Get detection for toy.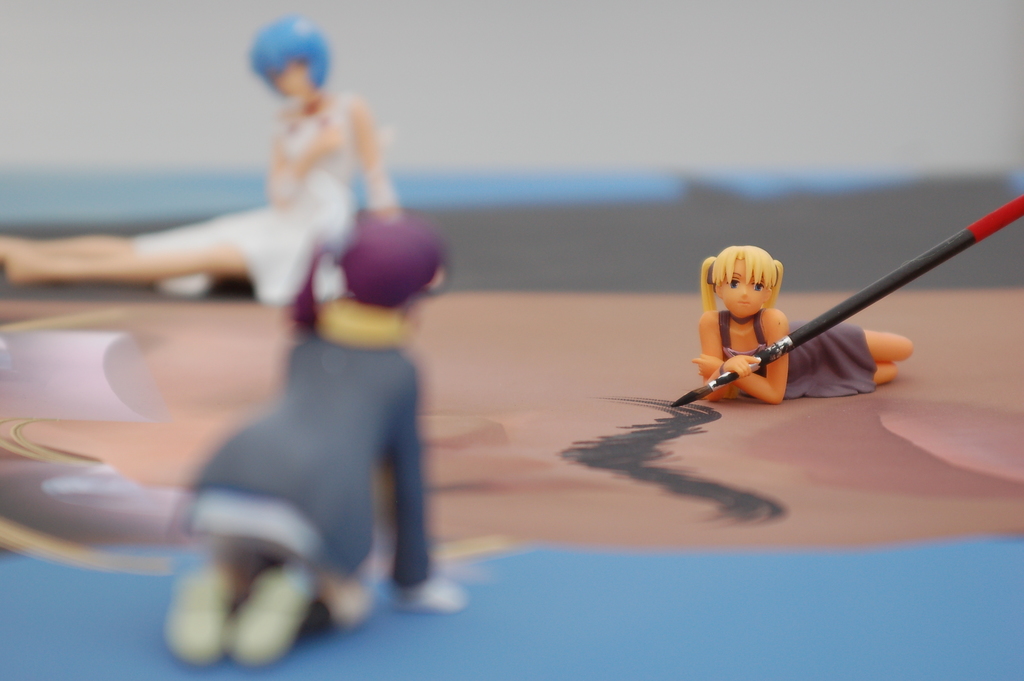
Detection: bbox=(0, 29, 453, 329).
